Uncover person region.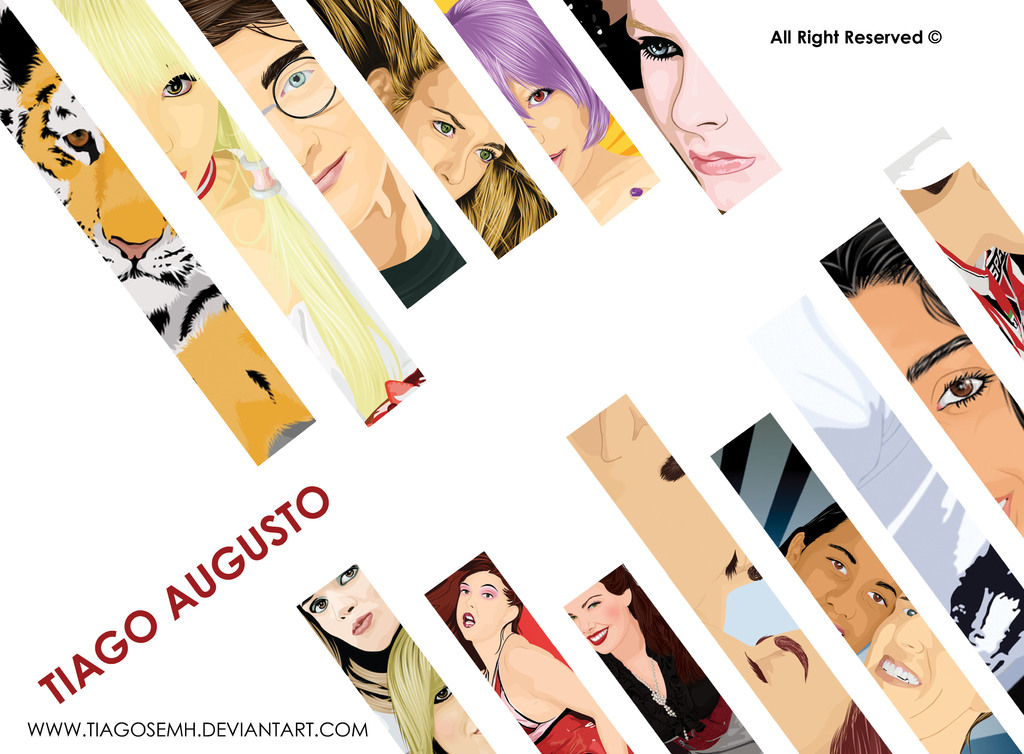
Uncovered: <region>435, 0, 659, 225</region>.
